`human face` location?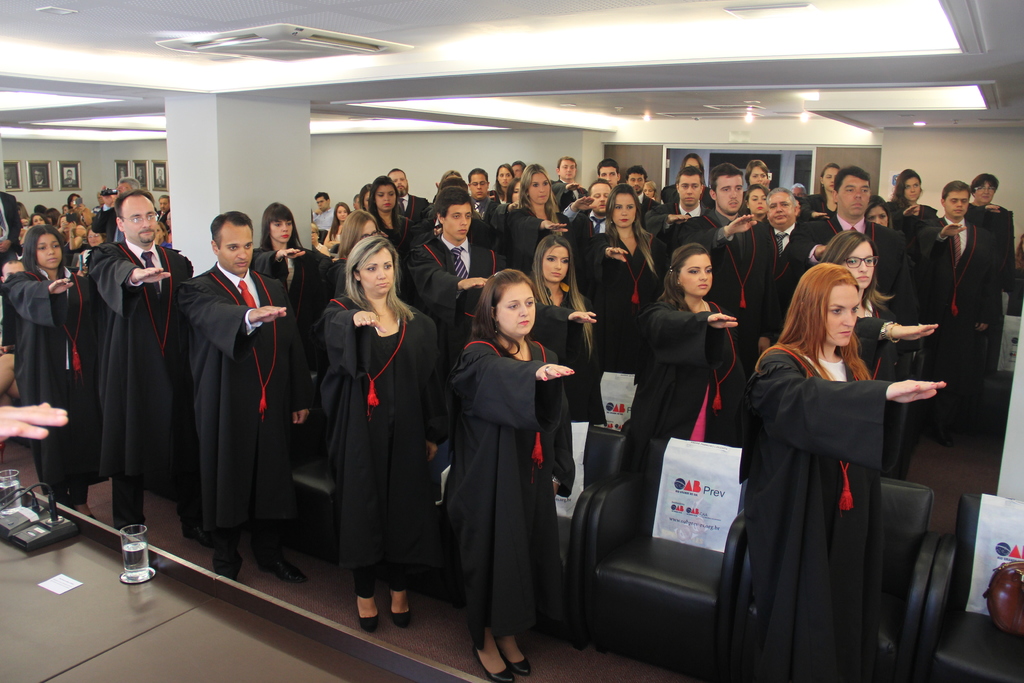
x1=644, y1=185, x2=655, y2=201
